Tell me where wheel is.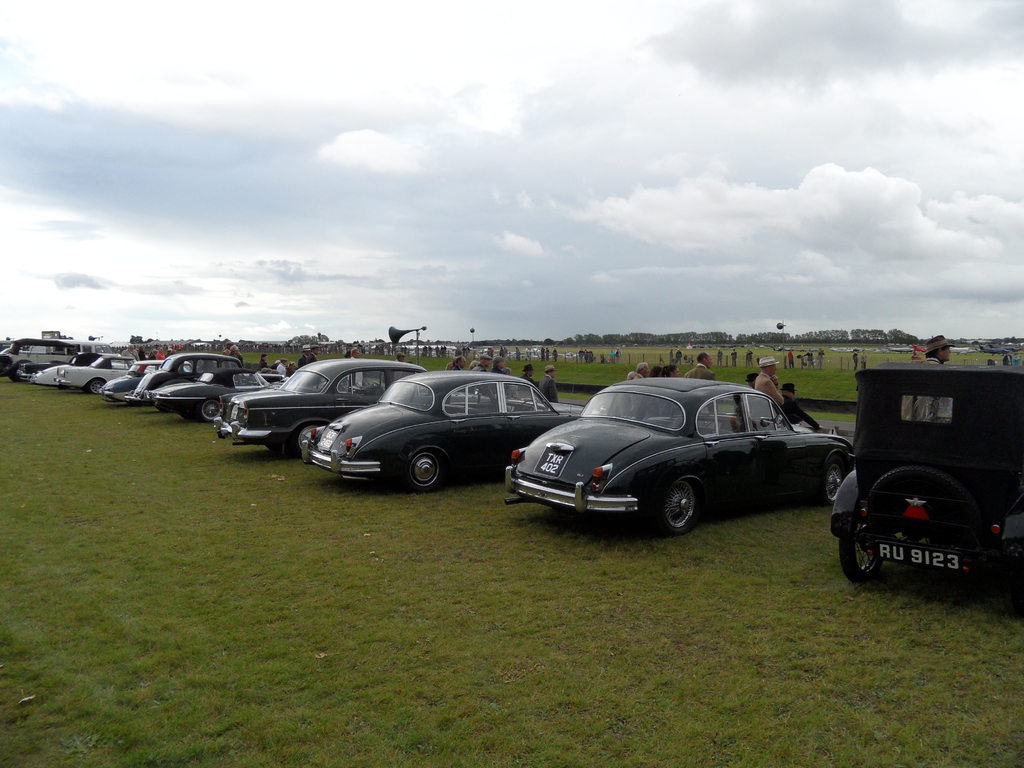
wheel is at locate(515, 398, 537, 411).
